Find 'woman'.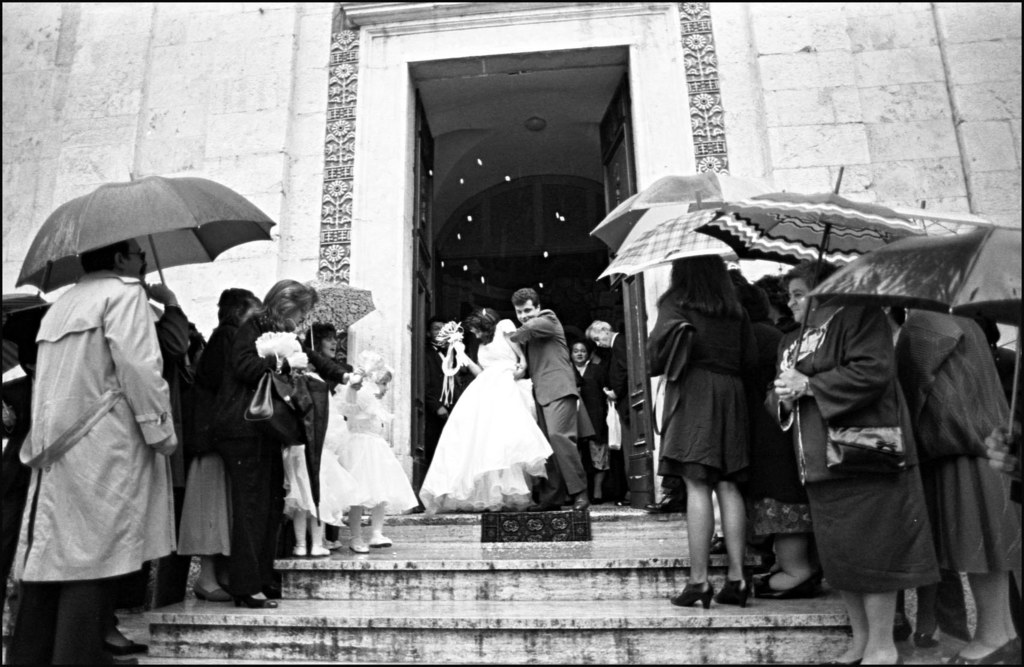
{"left": 302, "top": 318, "right": 355, "bottom": 484}.
